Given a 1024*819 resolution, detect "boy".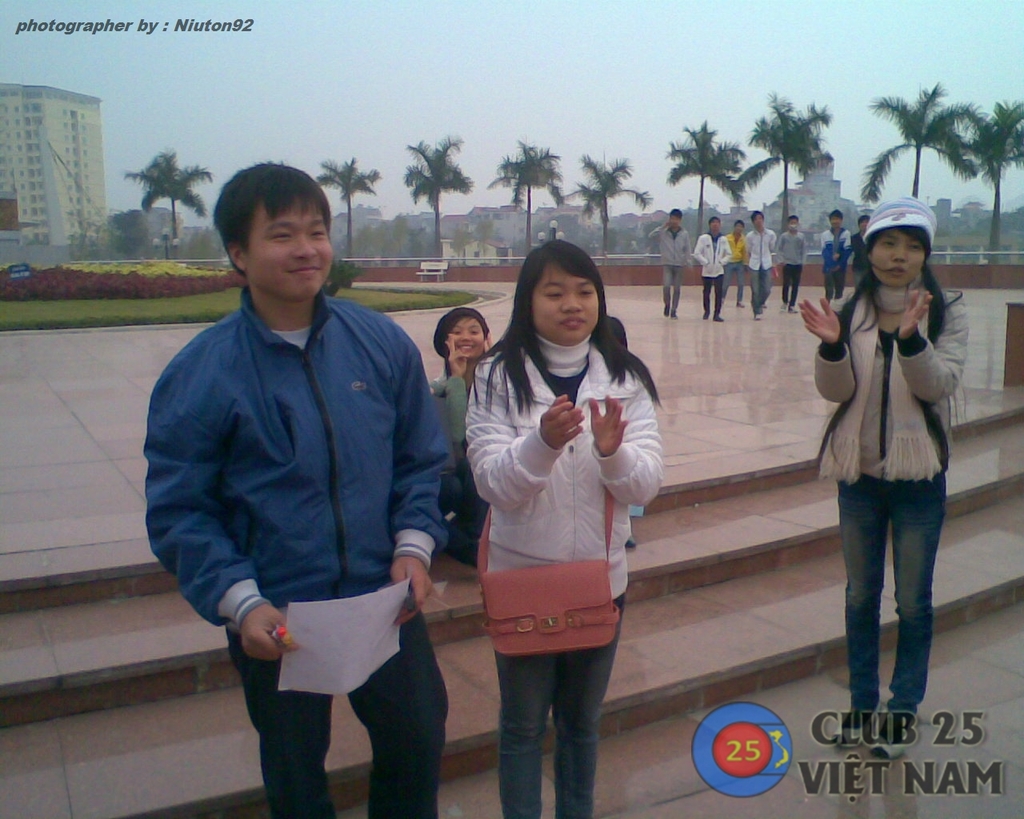
<box>138,159,454,818</box>.
